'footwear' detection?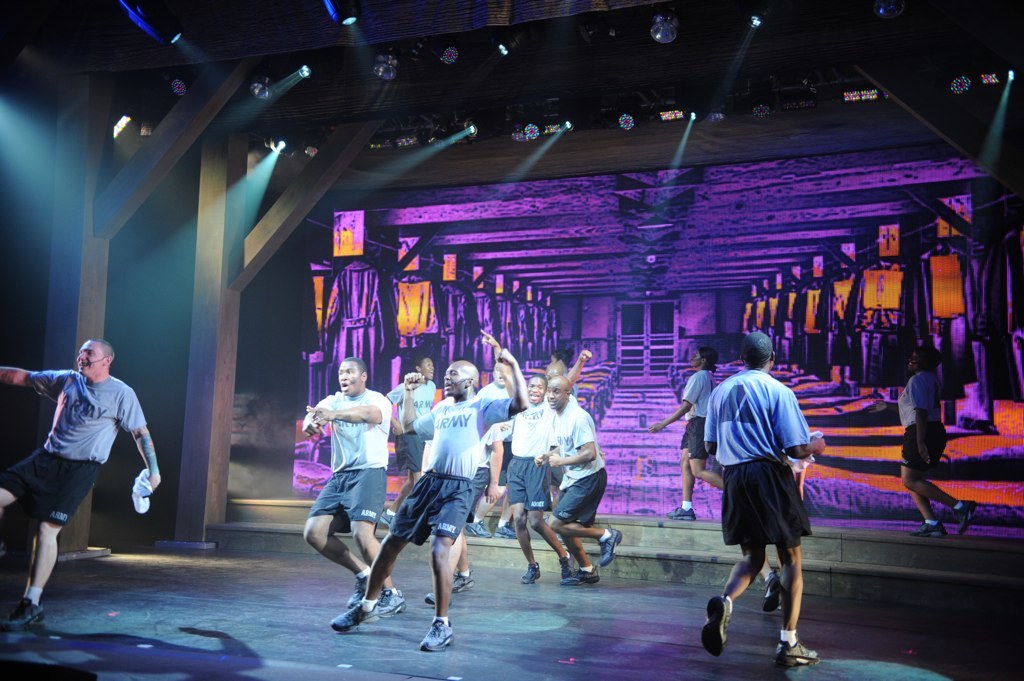
(x1=329, y1=580, x2=392, y2=644)
